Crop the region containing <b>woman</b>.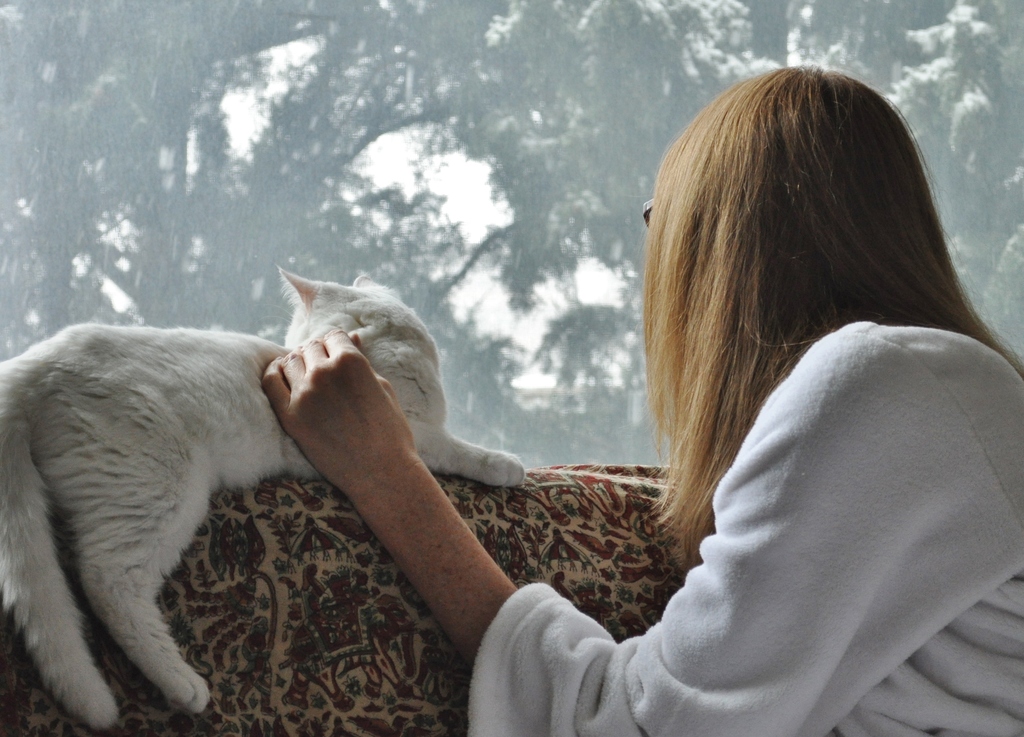
Crop region: {"left": 397, "top": 92, "right": 1008, "bottom": 736}.
